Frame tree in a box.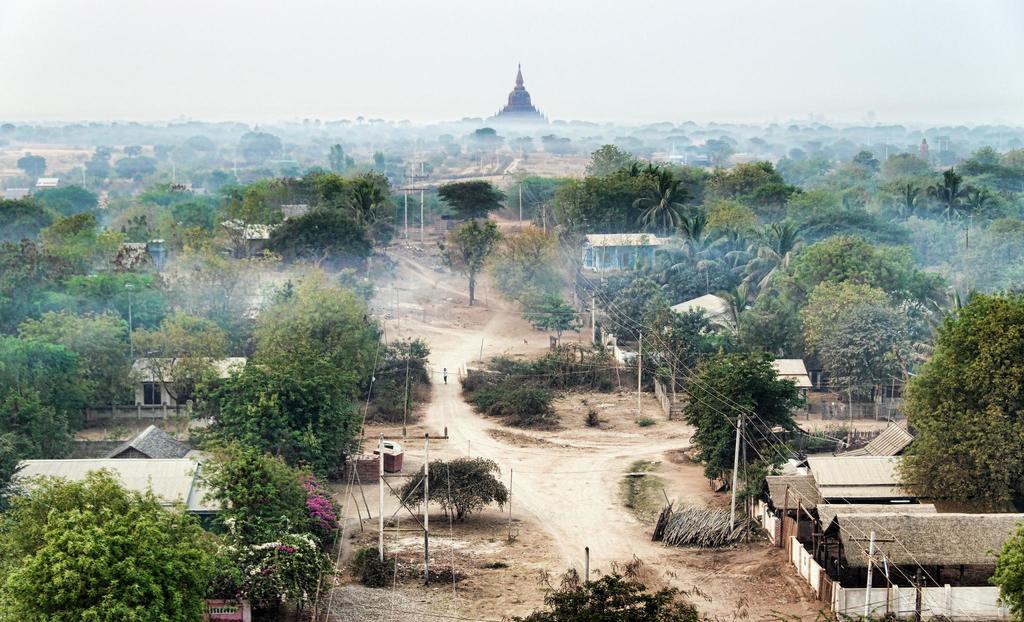
bbox(899, 272, 1017, 523).
